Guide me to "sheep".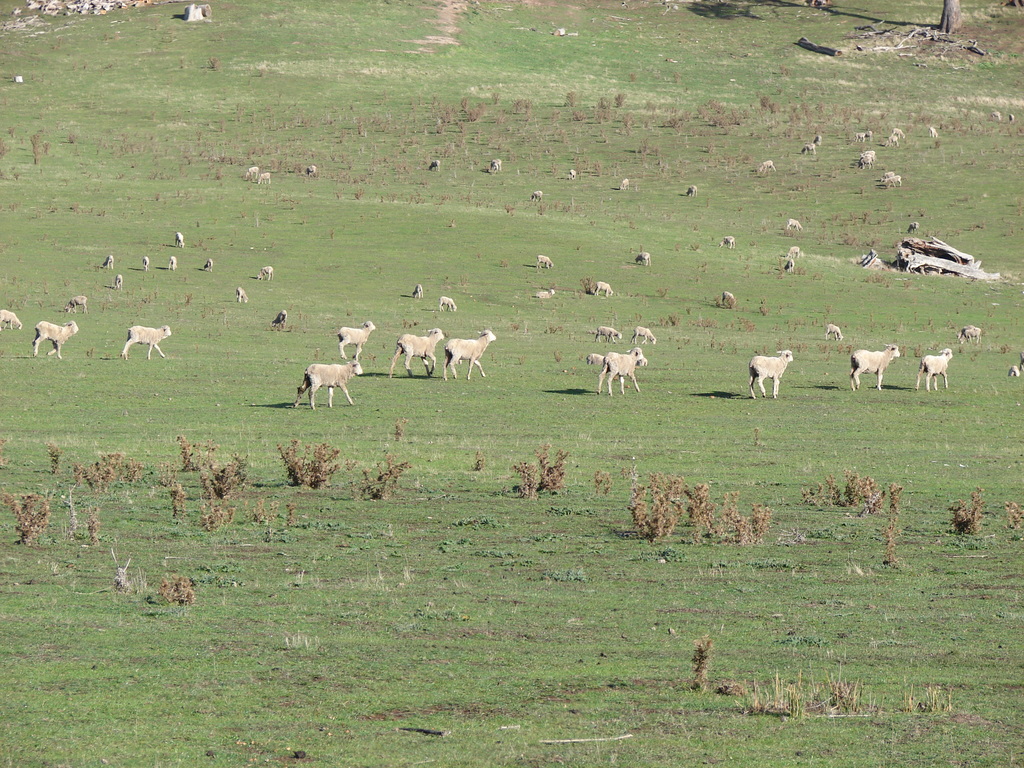
Guidance: region(592, 328, 623, 344).
